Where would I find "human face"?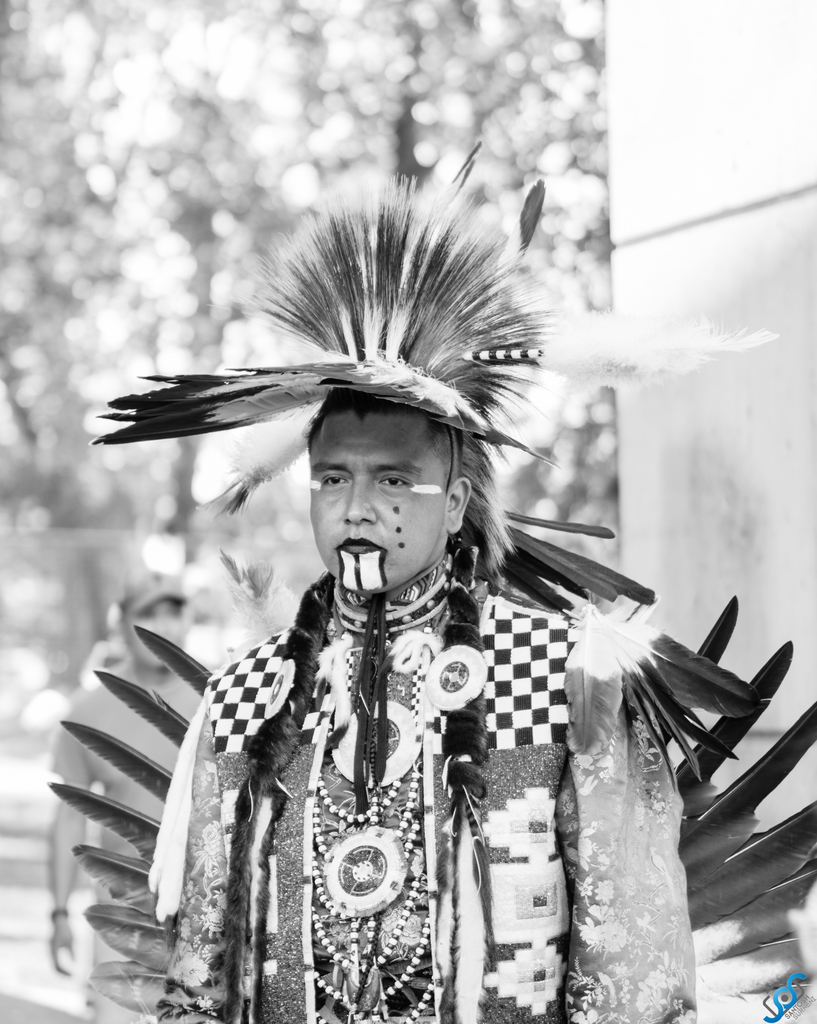
At bbox(308, 413, 450, 600).
